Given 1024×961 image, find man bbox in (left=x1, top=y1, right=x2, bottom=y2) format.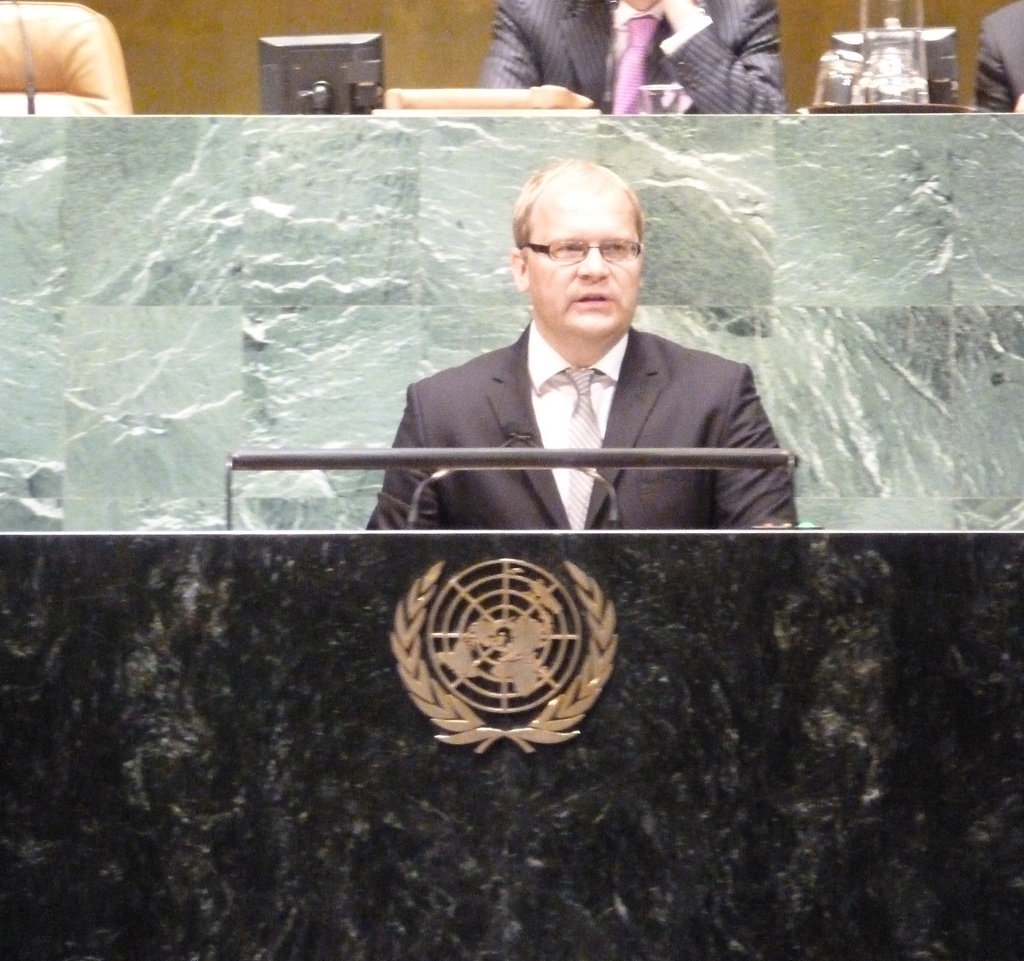
(left=475, top=0, right=786, bottom=118).
